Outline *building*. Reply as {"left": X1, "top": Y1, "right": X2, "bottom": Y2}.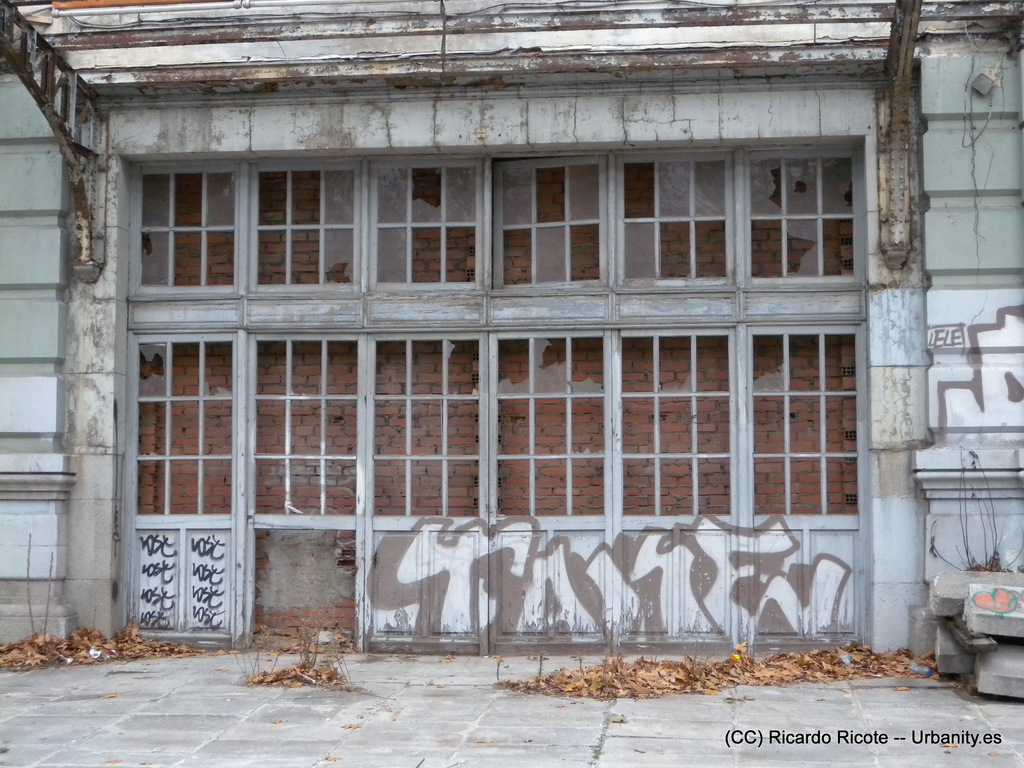
{"left": 1, "top": 1, "right": 1023, "bottom": 767}.
